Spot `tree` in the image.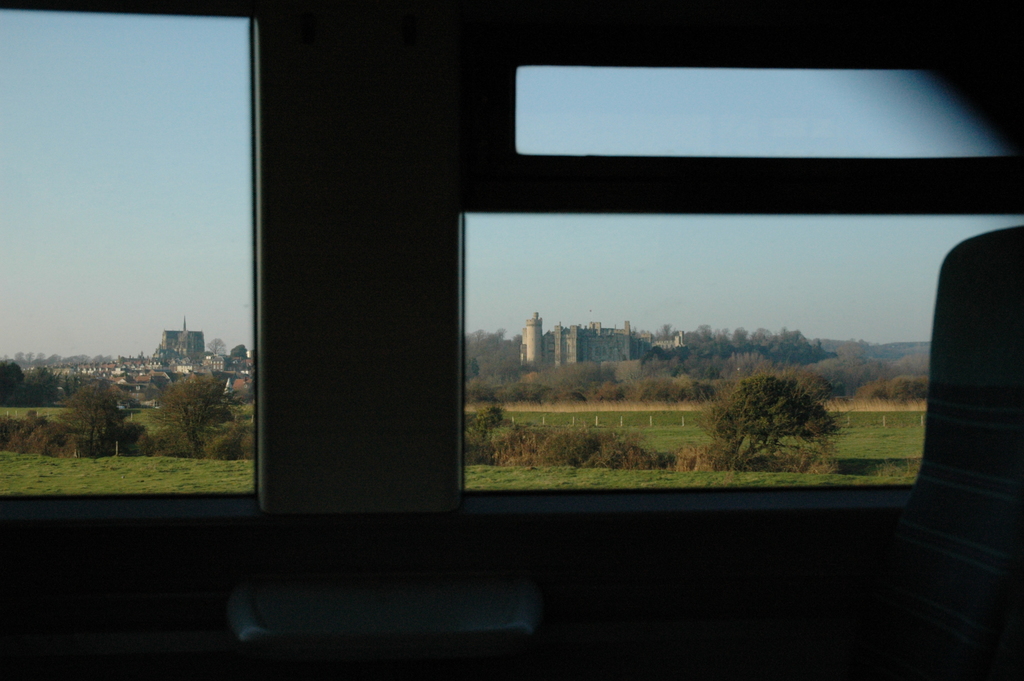
`tree` found at <box>505,422,540,468</box>.
